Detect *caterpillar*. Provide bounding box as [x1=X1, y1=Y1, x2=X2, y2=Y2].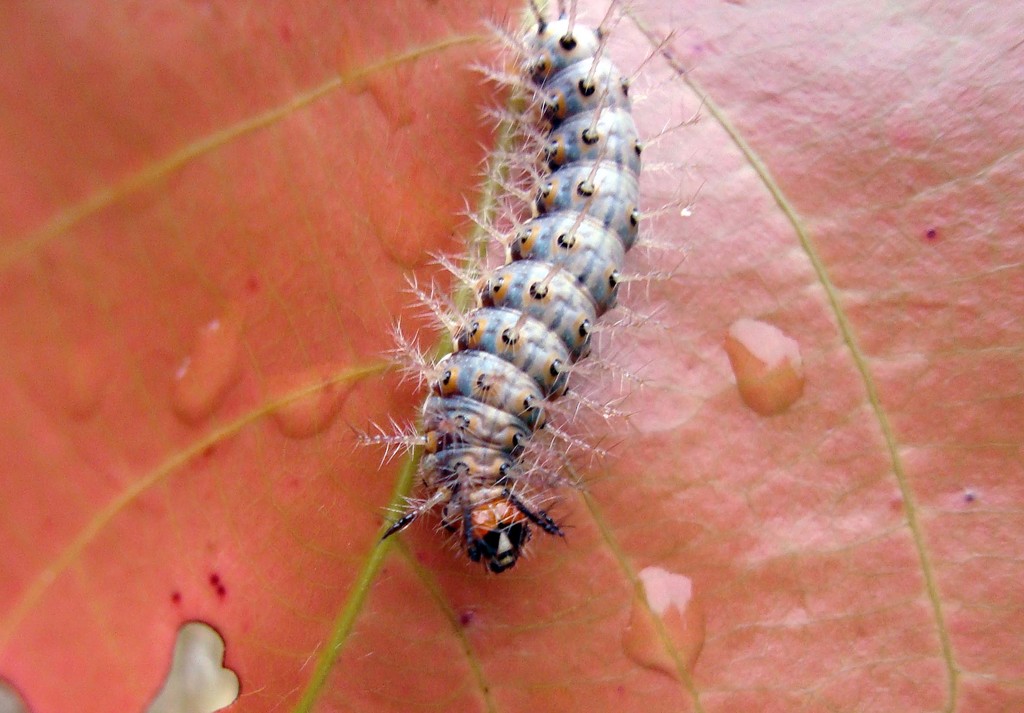
[x1=334, y1=0, x2=712, y2=582].
